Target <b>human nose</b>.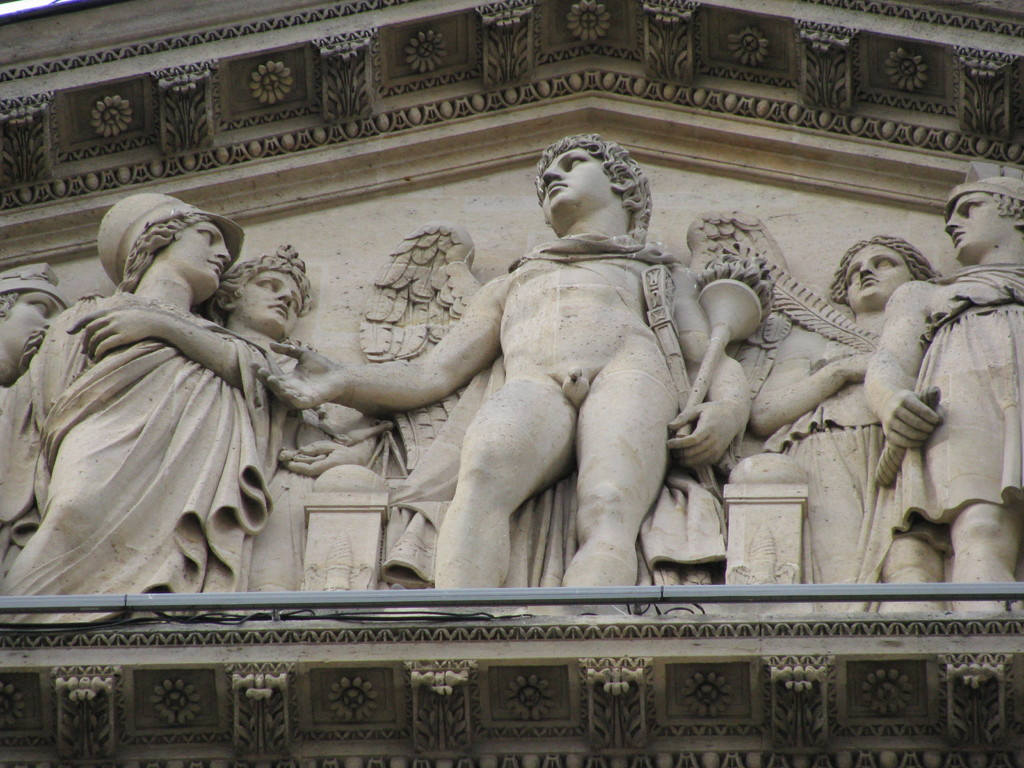
Target region: 275 288 291 309.
